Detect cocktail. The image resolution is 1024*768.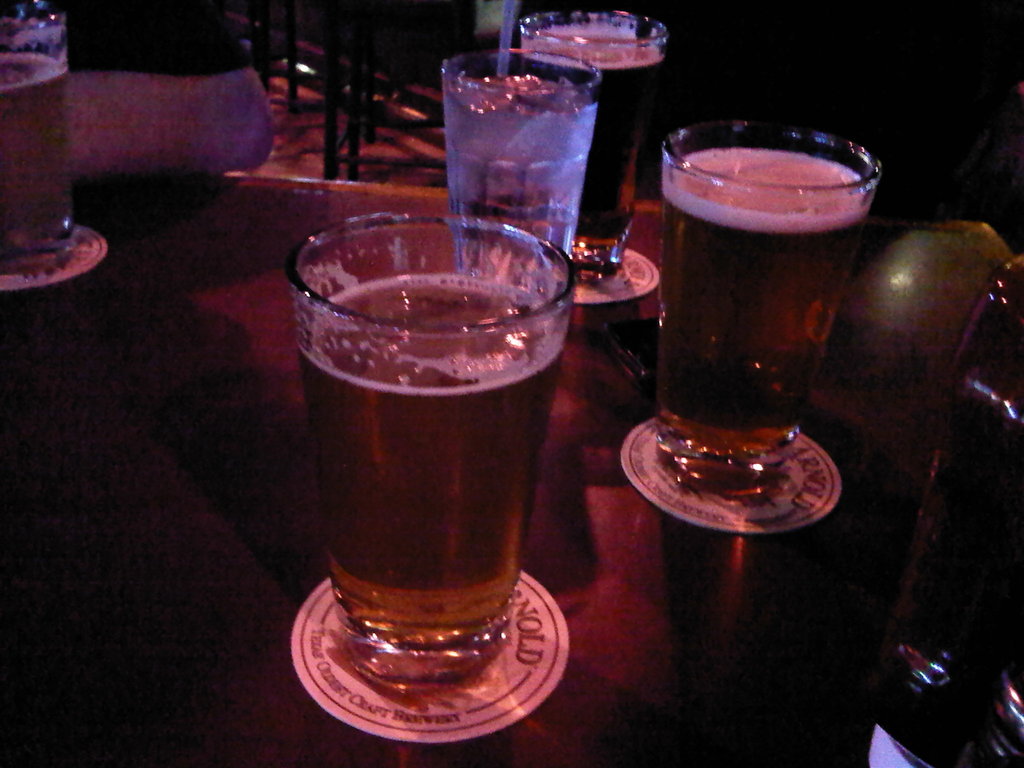
box=[657, 127, 876, 500].
